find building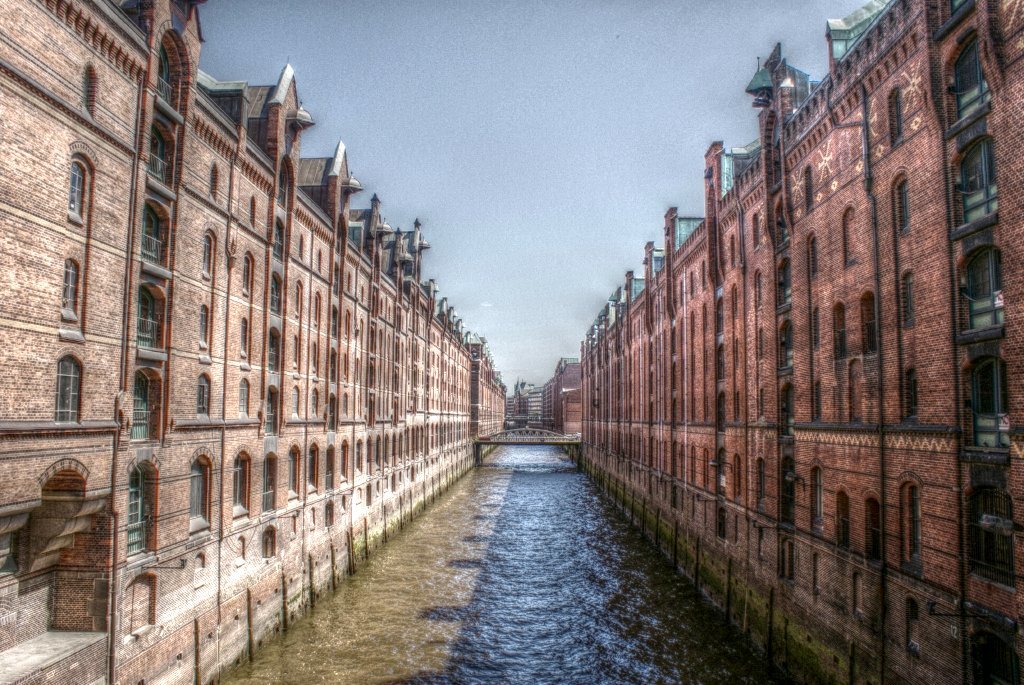
x1=585 y1=0 x2=1023 y2=684
